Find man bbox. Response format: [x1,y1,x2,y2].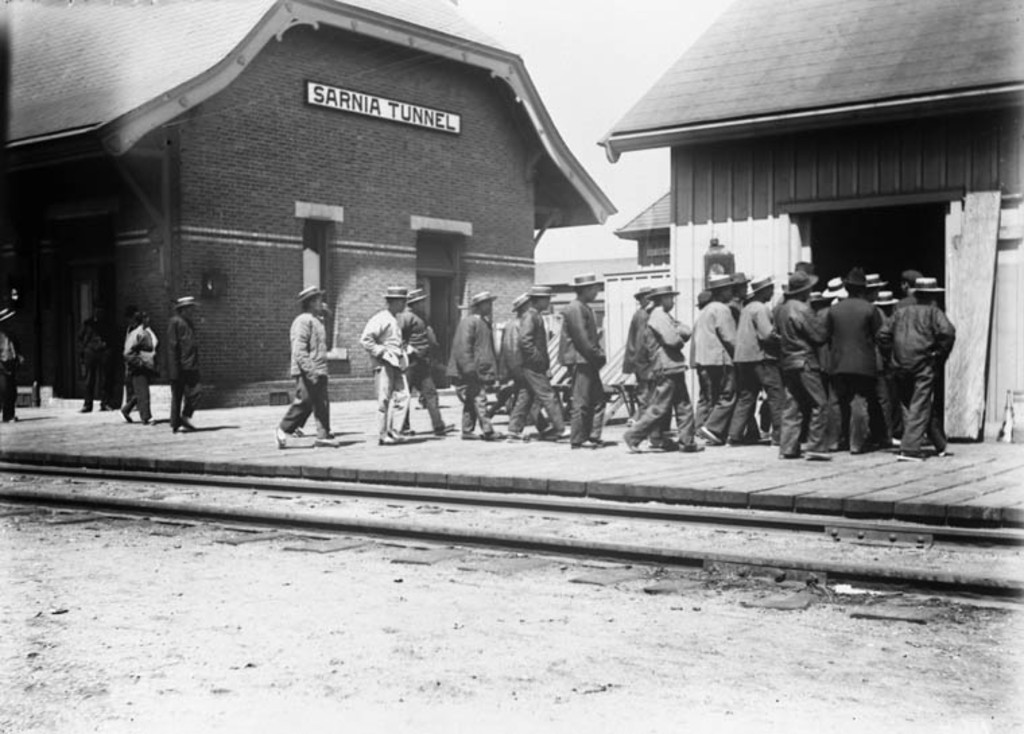
[272,286,342,450].
